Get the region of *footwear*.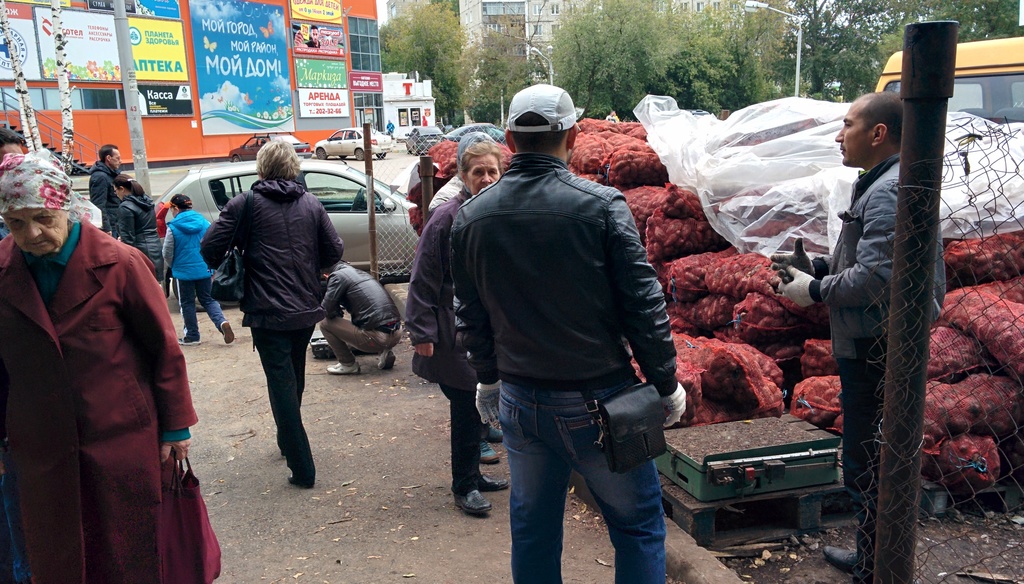
crop(449, 482, 494, 512).
